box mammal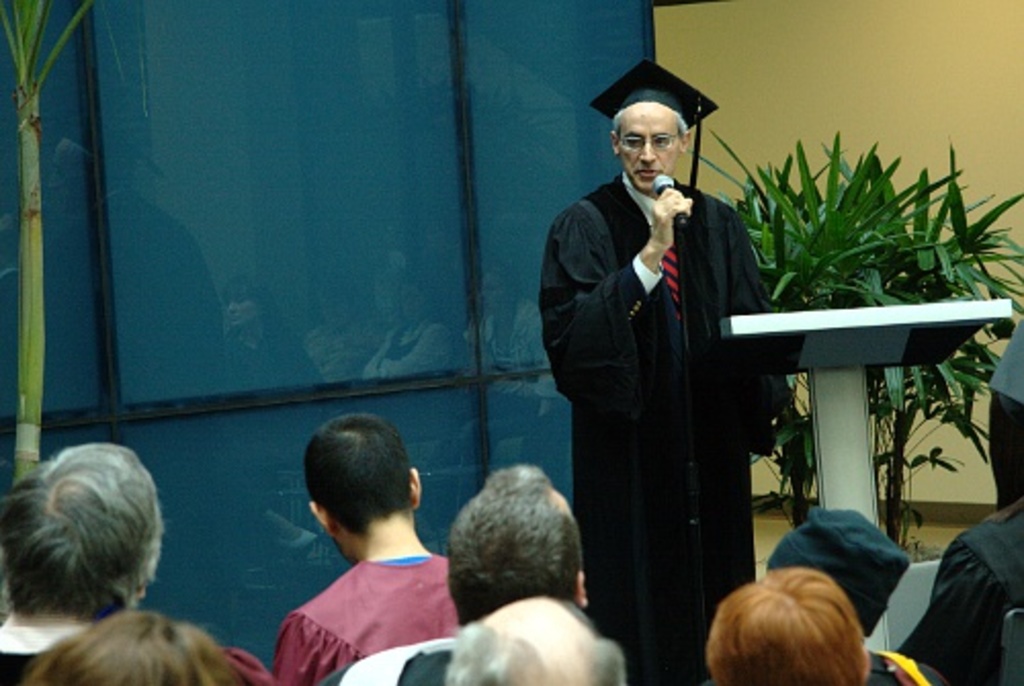
pyautogui.locateOnScreen(342, 448, 594, 684)
